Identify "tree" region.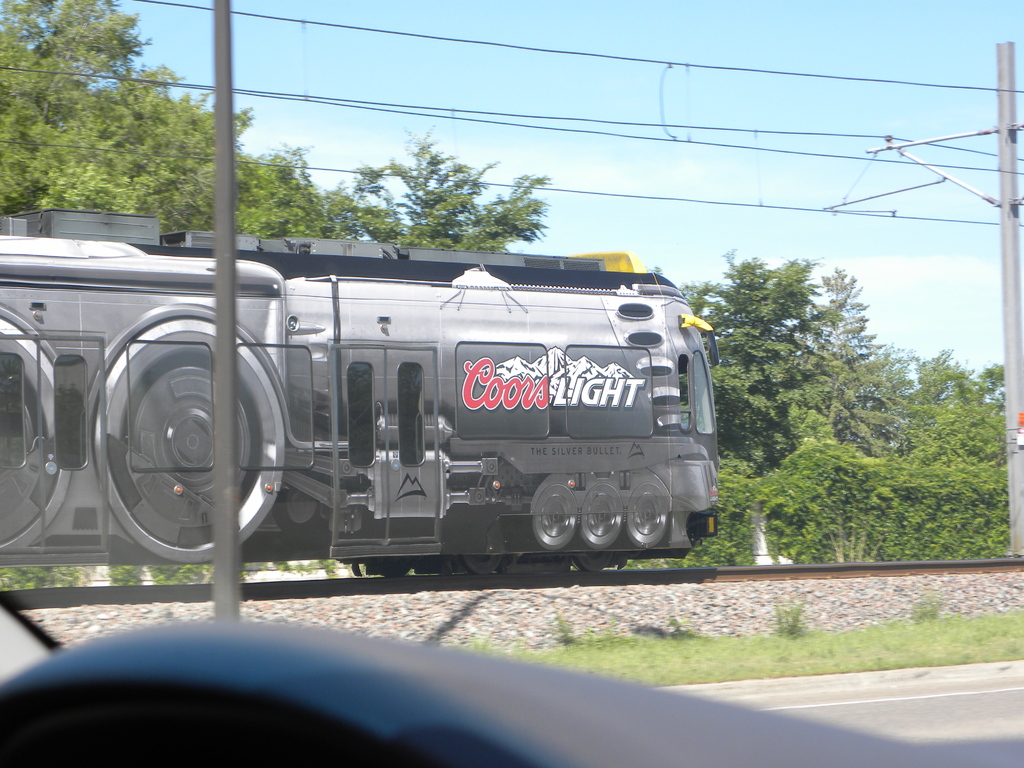
Region: select_region(323, 125, 551, 254).
